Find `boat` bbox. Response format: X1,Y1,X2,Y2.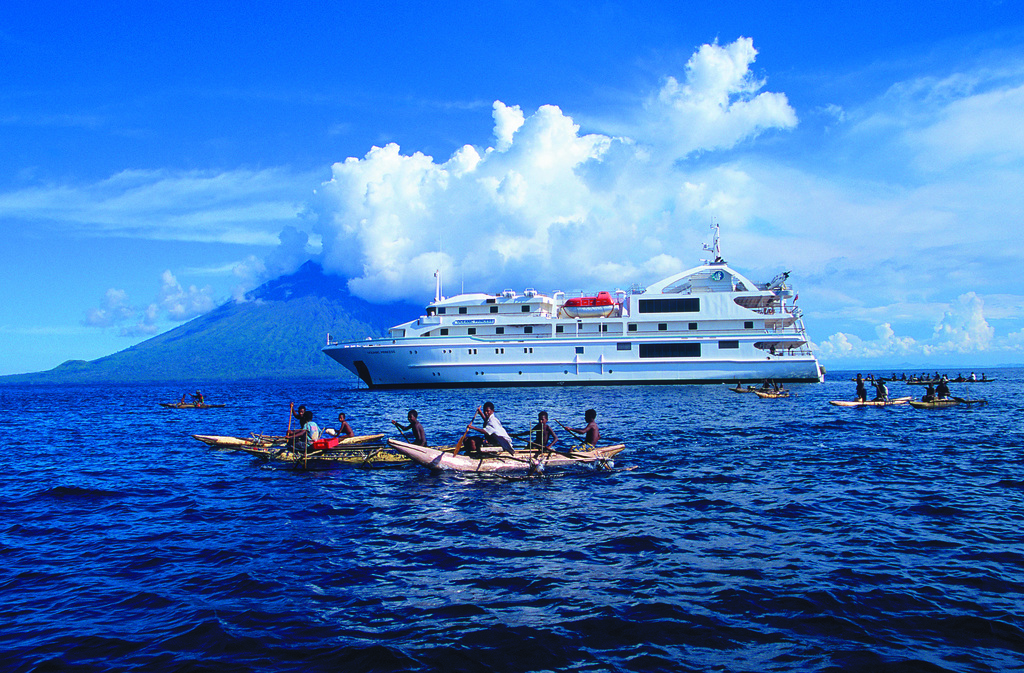
828,396,911,405.
